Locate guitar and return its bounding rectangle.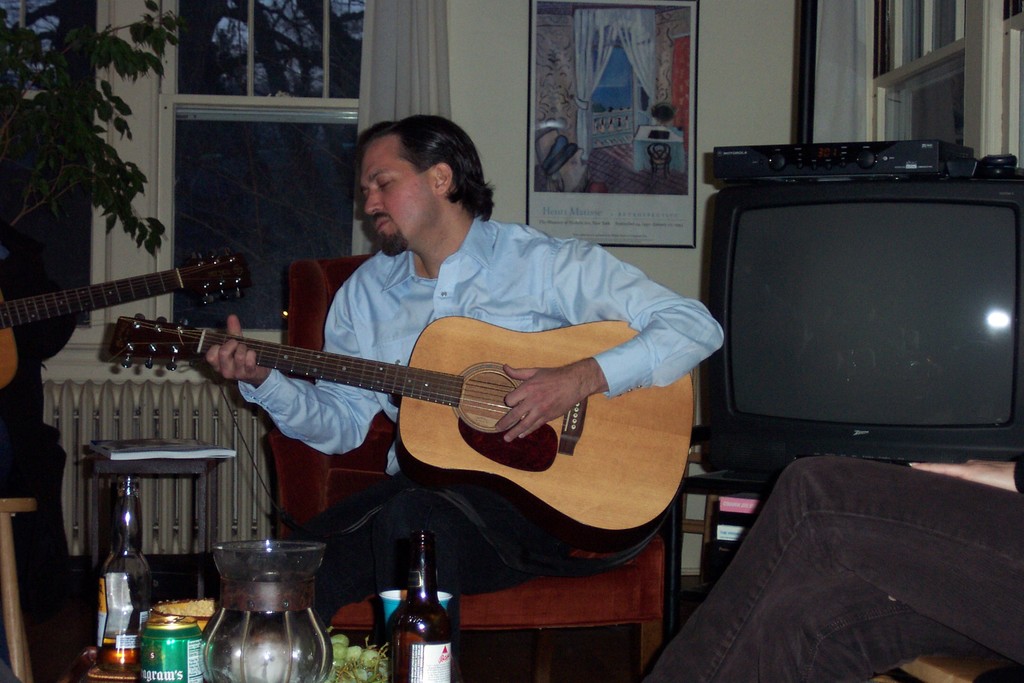
detection(0, 248, 266, 378).
